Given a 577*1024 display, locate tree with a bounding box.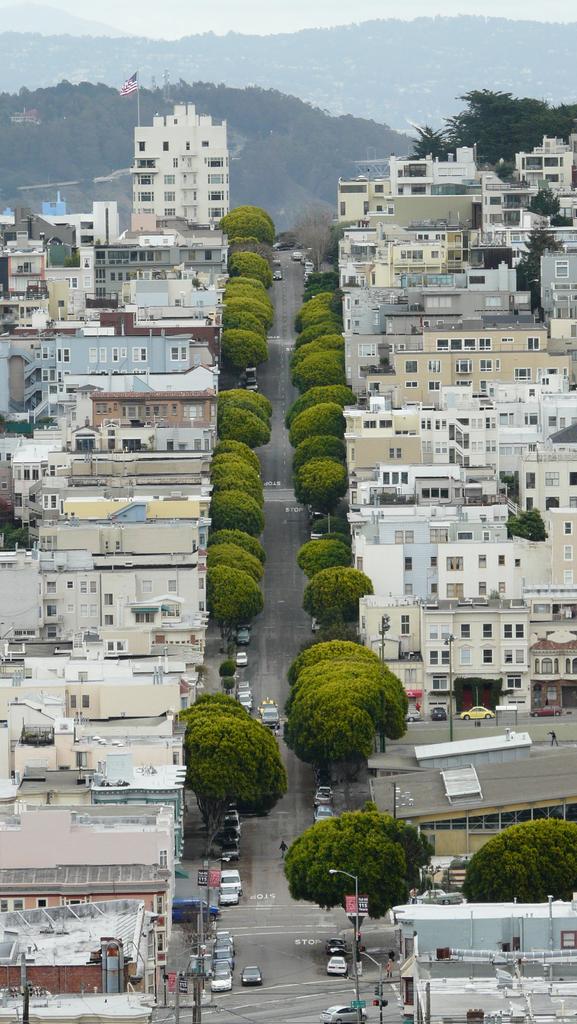
Located: Rect(186, 693, 244, 712).
